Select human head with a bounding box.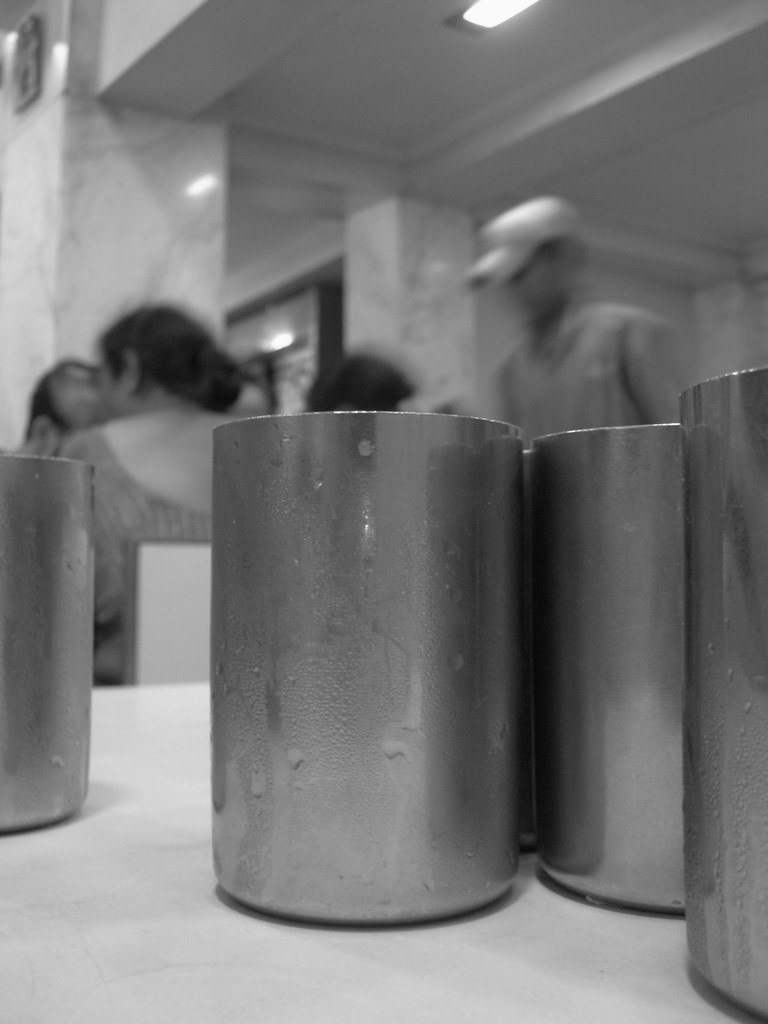
box=[481, 193, 591, 319].
